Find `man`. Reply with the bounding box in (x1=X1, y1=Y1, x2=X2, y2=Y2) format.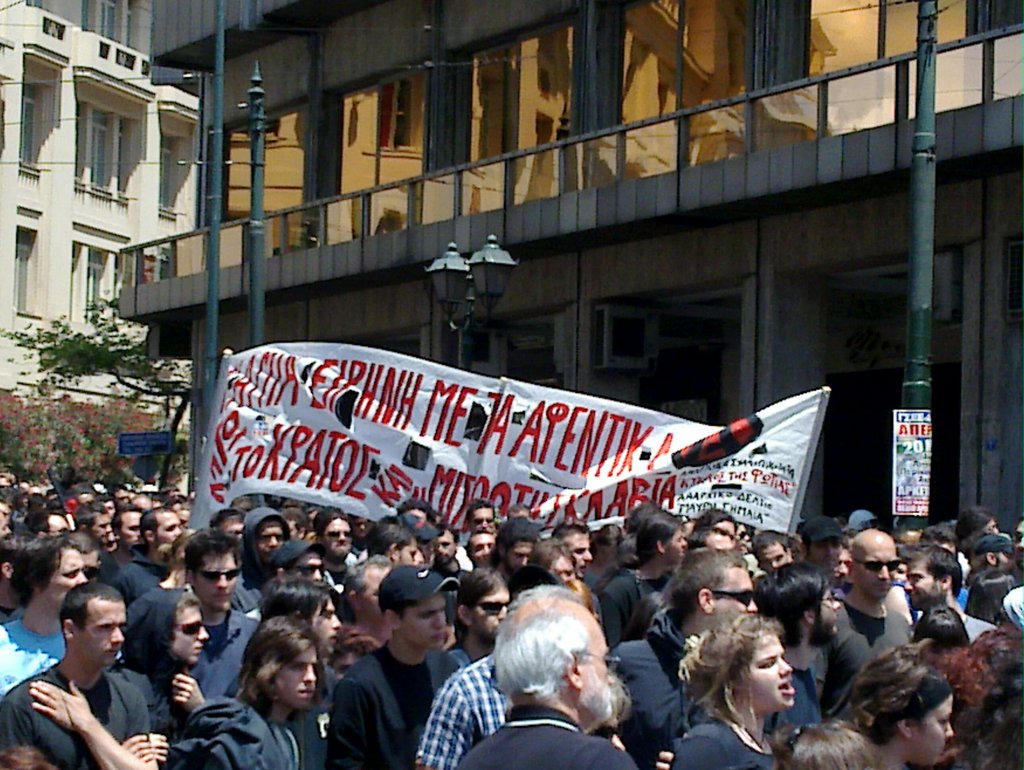
(x1=275, y1=578, x2=336, y2=660).
